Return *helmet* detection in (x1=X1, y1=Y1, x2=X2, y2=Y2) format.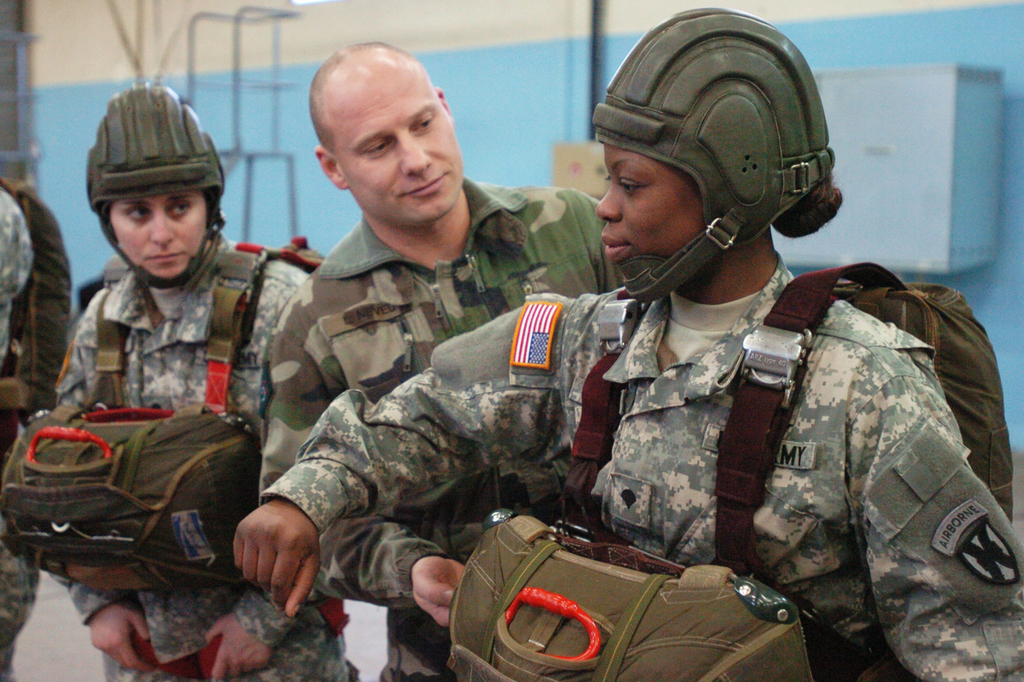
(x1=86, y1=80, x2=226, y2=291).
